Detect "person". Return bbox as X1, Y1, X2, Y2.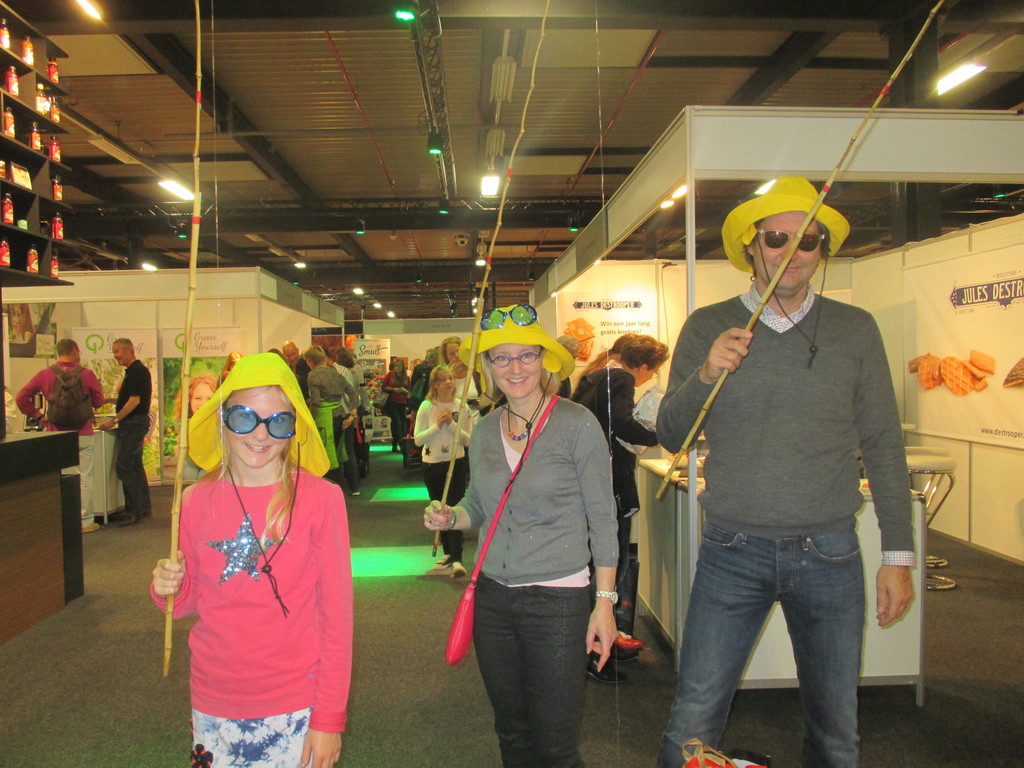
95, 336, 154, 525.
